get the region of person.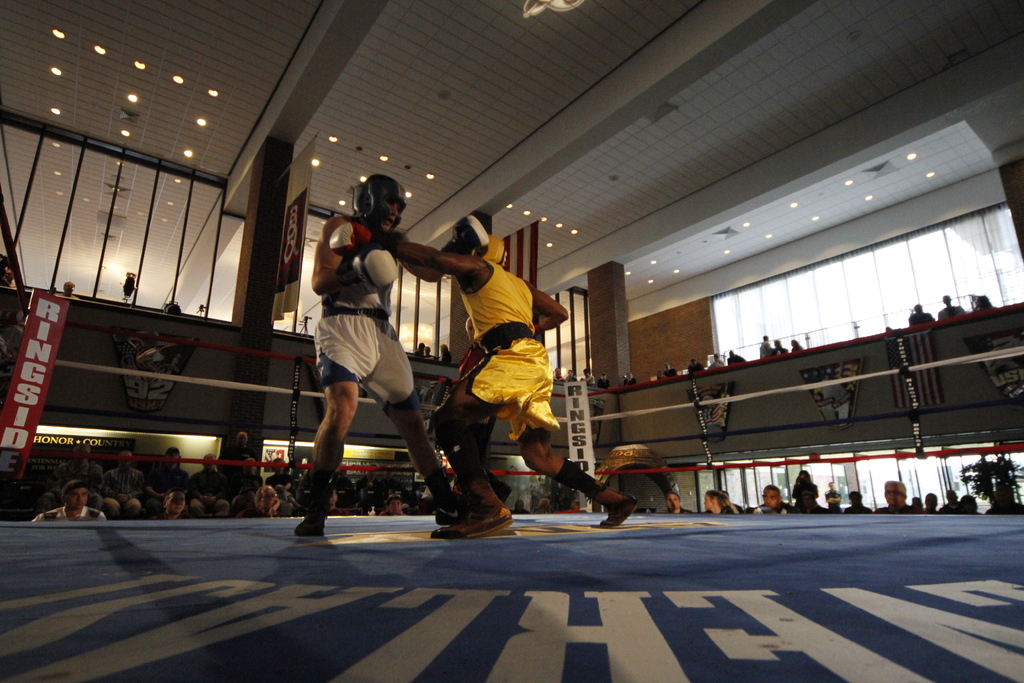
[x1=426, y1=343, x2=436, y2=358].
